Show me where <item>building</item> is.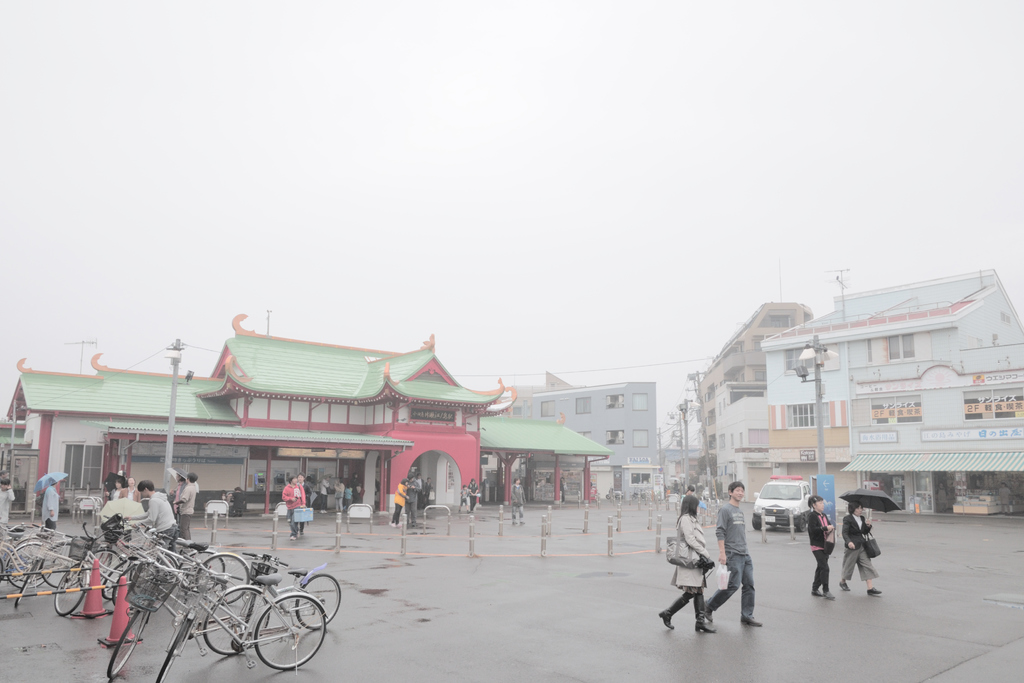
<item>building</item> is at rect(696, 300, 804, 484).
